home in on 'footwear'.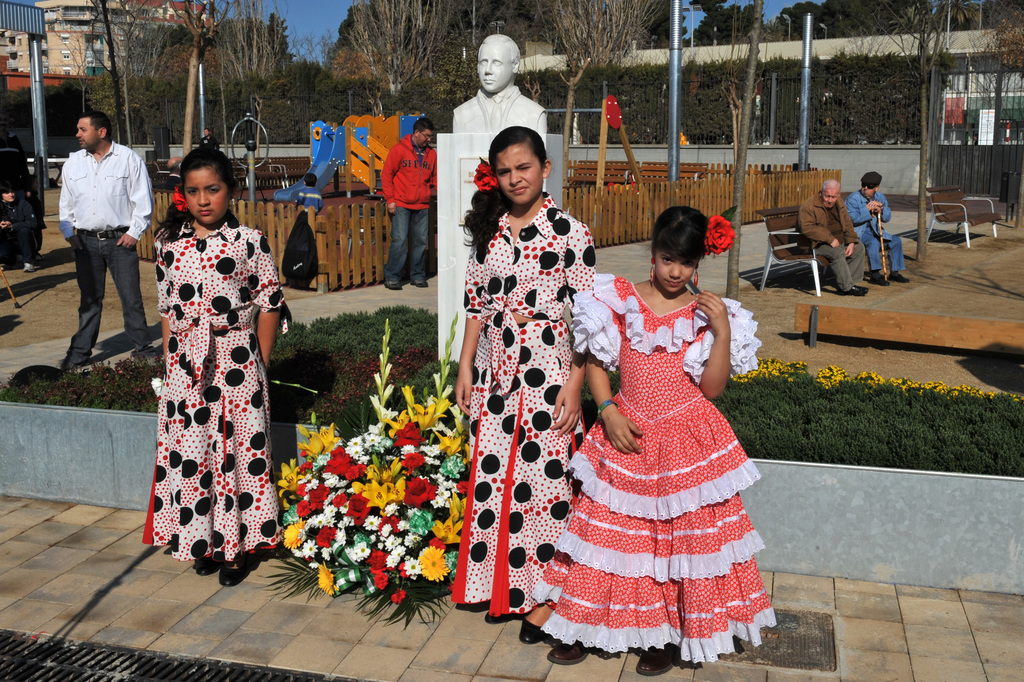
Homed in at 222/553/252/586.
